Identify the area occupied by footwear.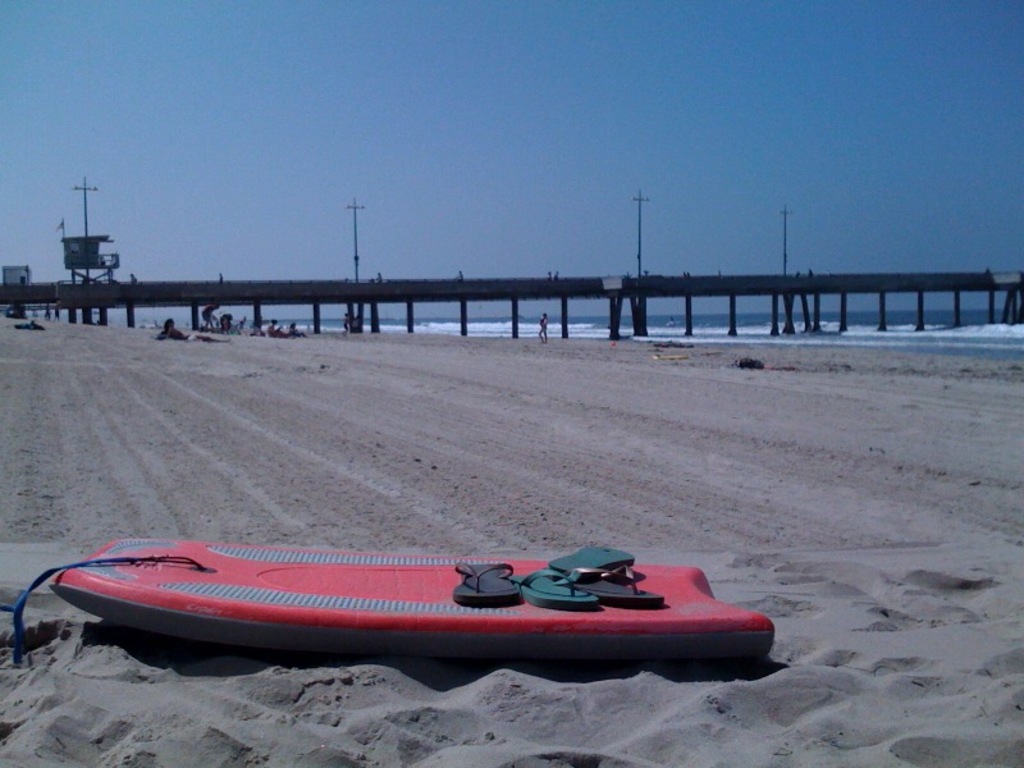
Area: [left=453, top=561, right=524, bottom=607].
